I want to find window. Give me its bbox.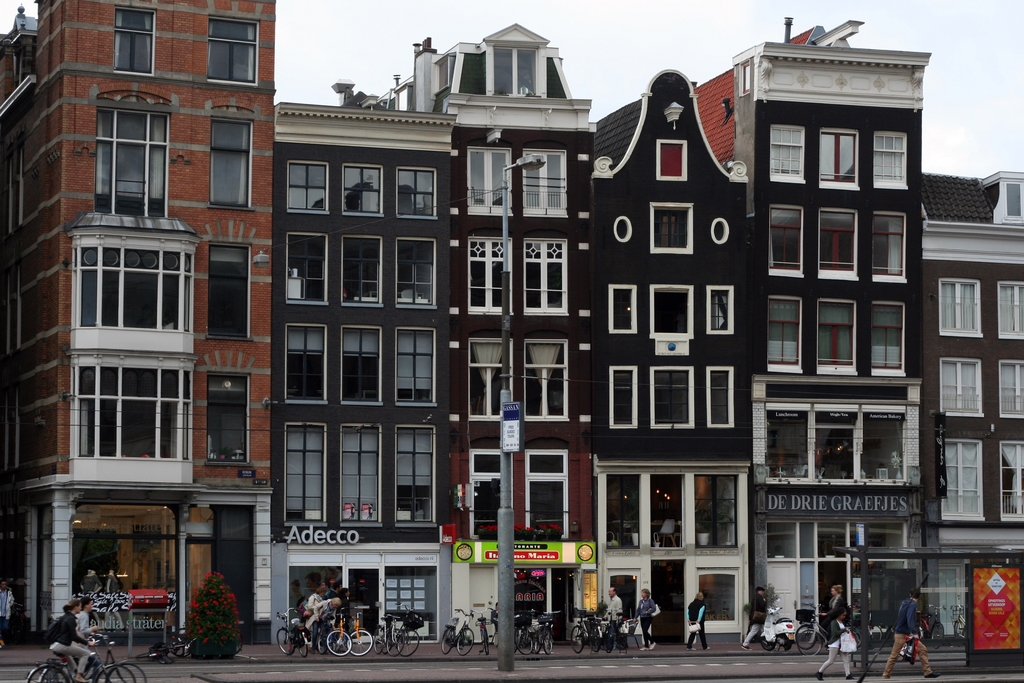
<region>71, 237, 196, 338</region>.
